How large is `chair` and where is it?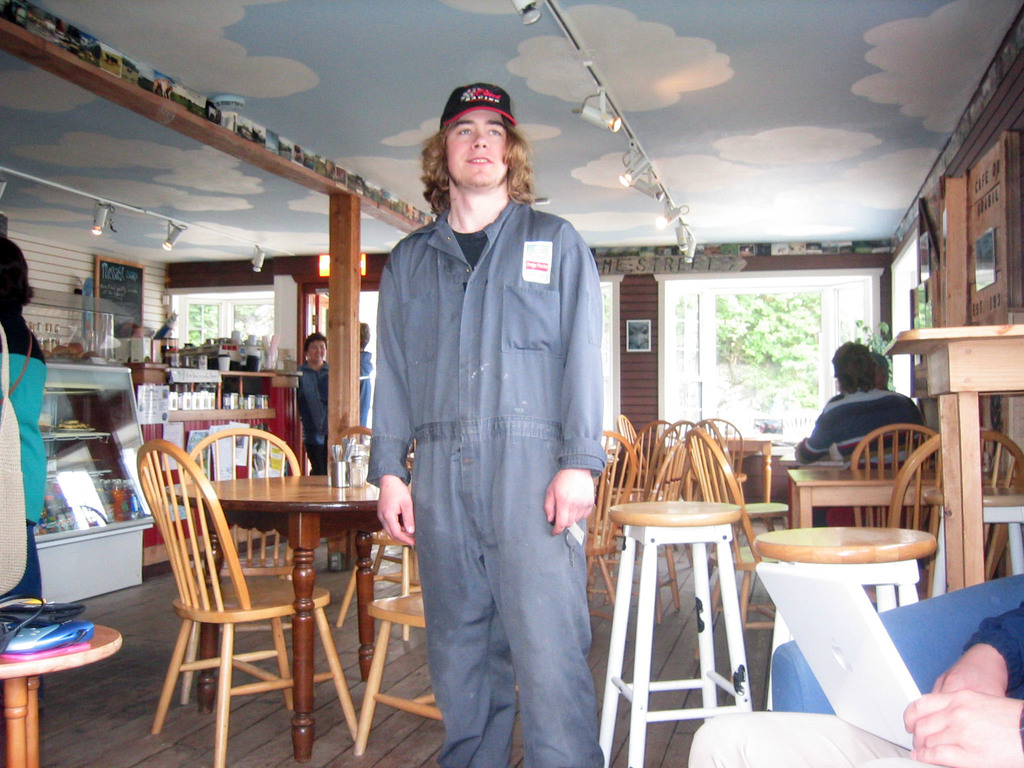
Bounding box: (177, 425, 339, 712).
